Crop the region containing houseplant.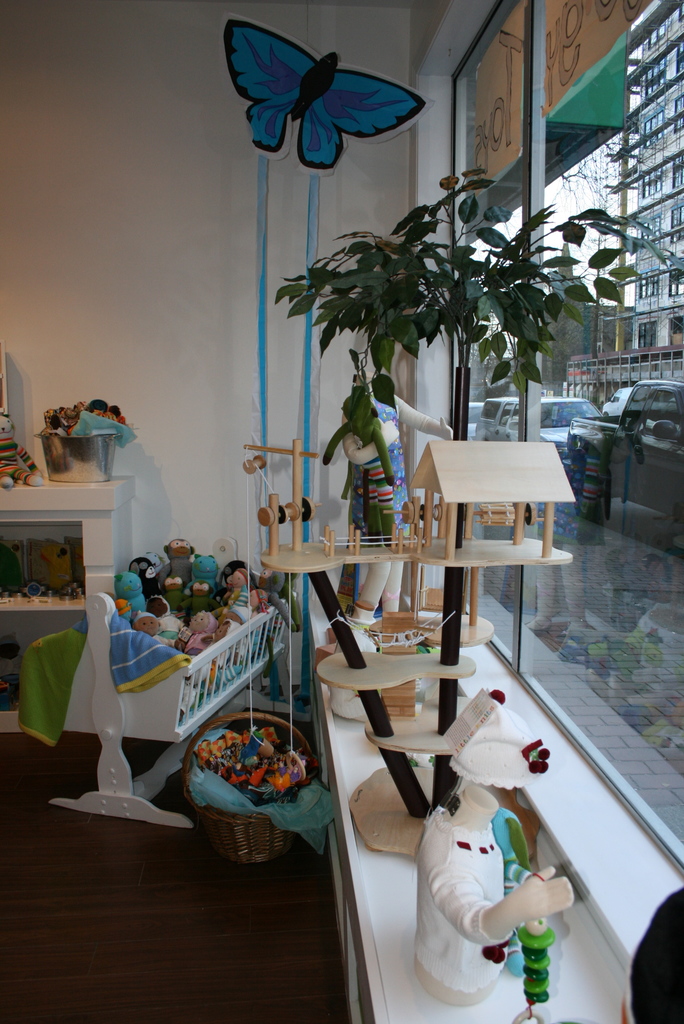
Crop region: x1=278, y1=169, x2=651, y2=815.
